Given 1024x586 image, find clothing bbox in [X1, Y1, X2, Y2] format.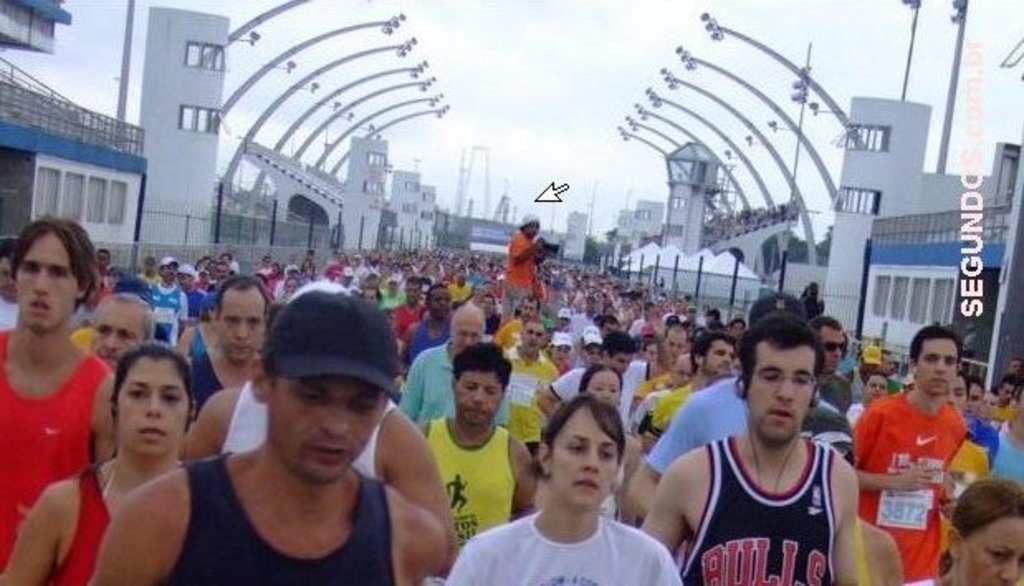
[157, 450, 397, 584].
